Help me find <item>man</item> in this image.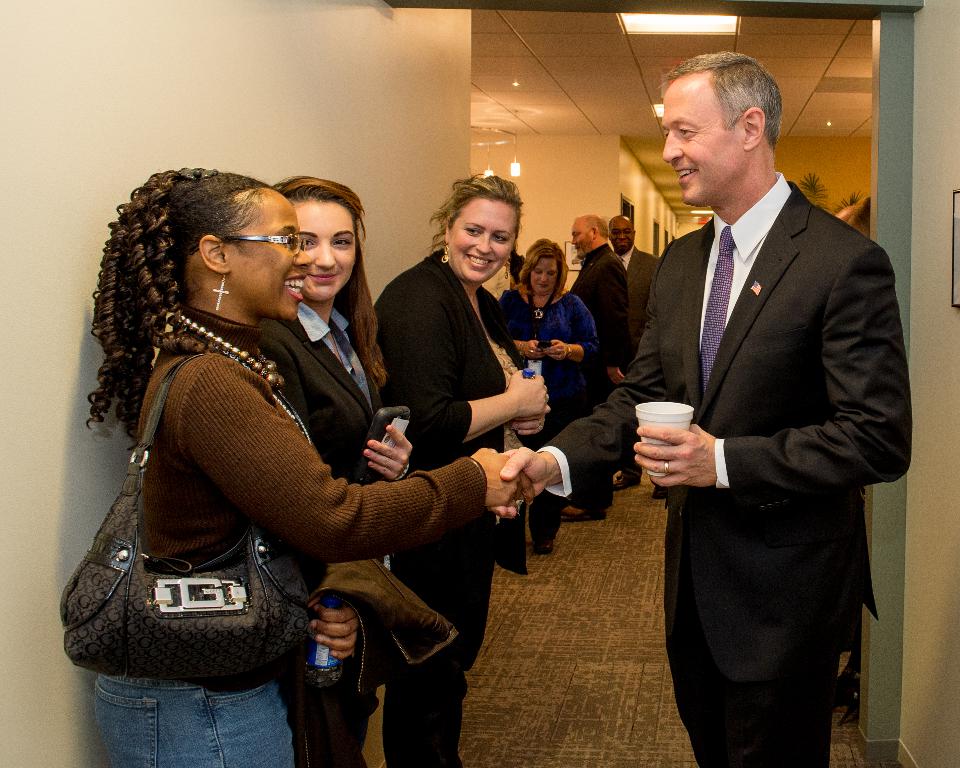
Found it: 614:204:650:331.
